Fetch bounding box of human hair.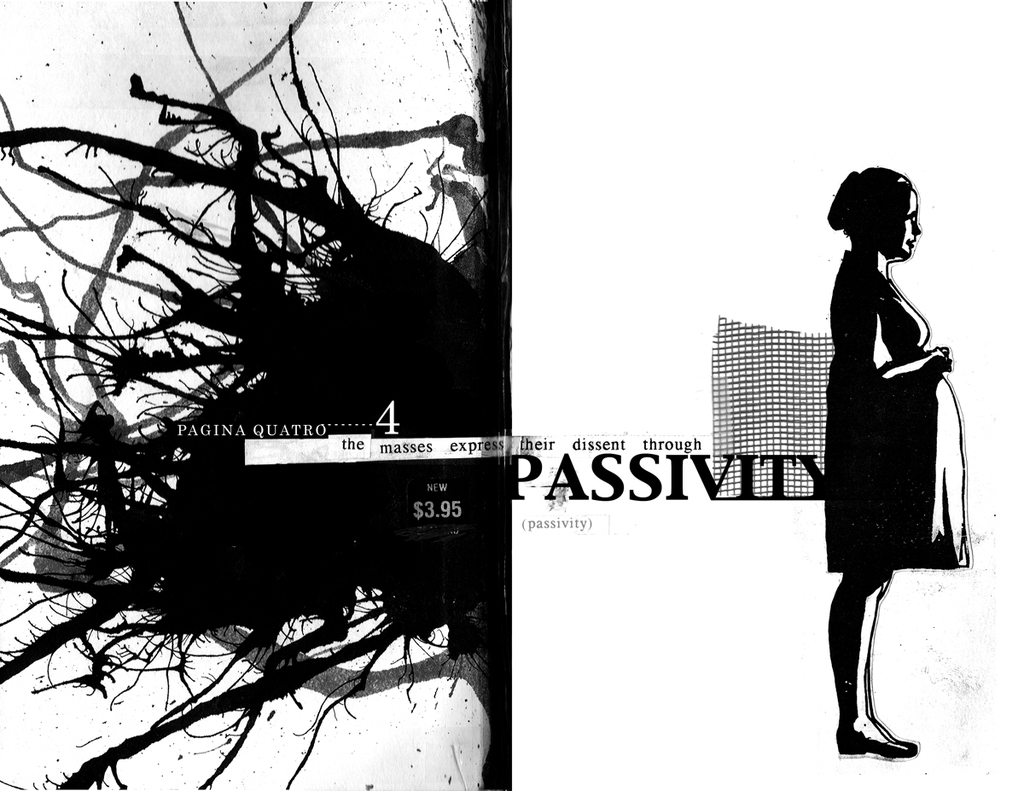
Bbox: (x1=824, y1=163, x2=911, y2=236).
